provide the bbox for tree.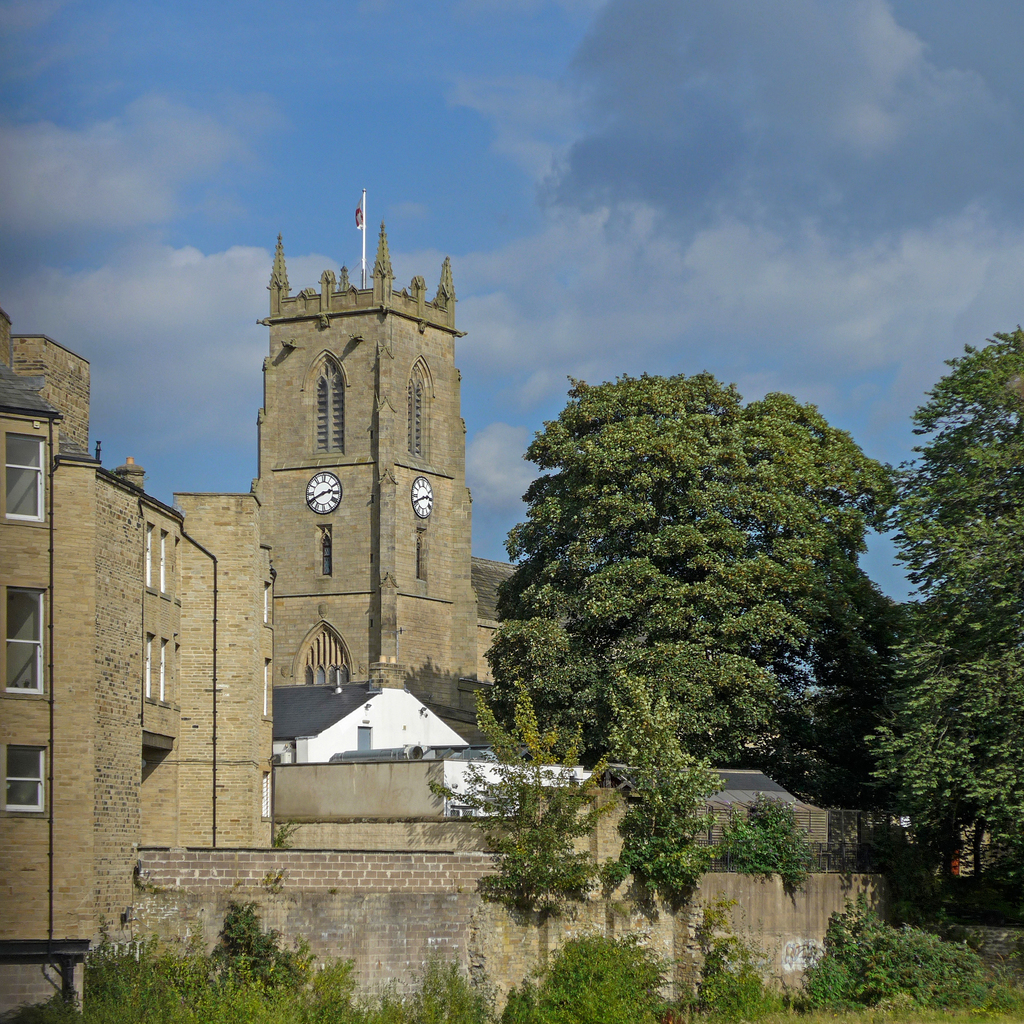
bbox=[481, 371, 900, 796].
